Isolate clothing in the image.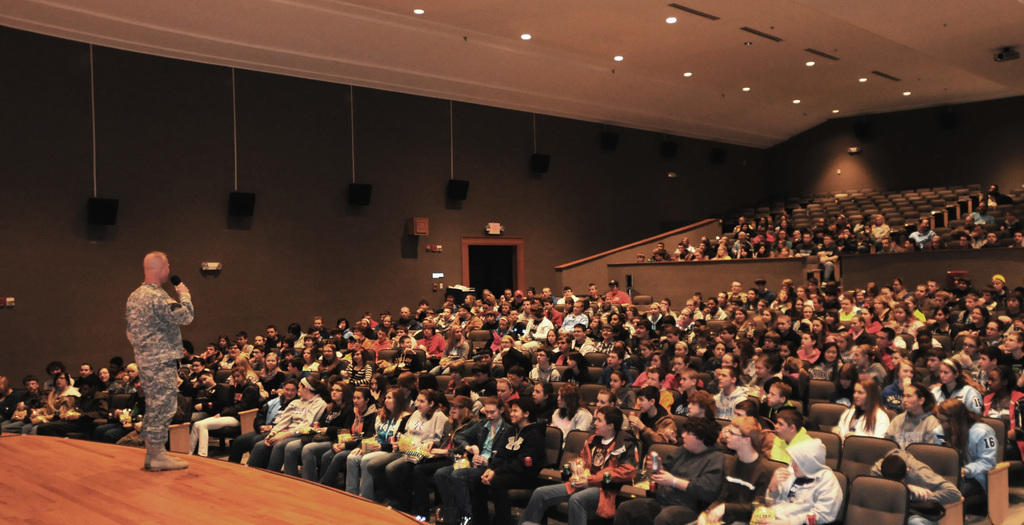
Isolated region: detection(113, 252, 198, 448).
